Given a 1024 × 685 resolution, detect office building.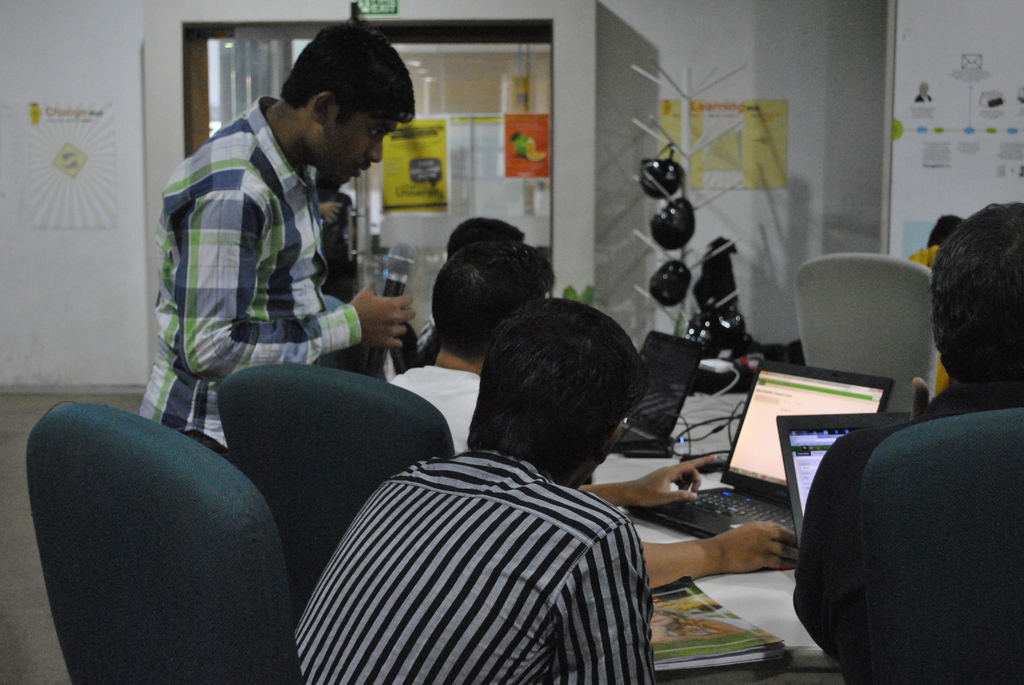
0, 0, 1023, 684.
